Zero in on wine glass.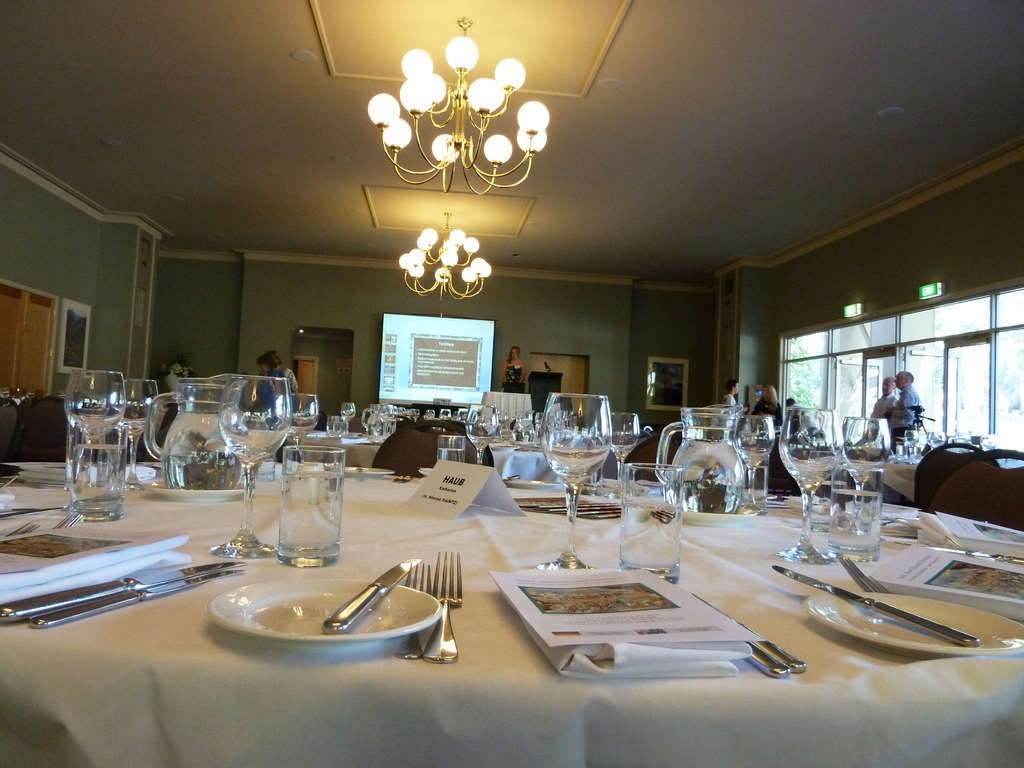
Zeroed in: BBox(116, 373, 156, 484).
